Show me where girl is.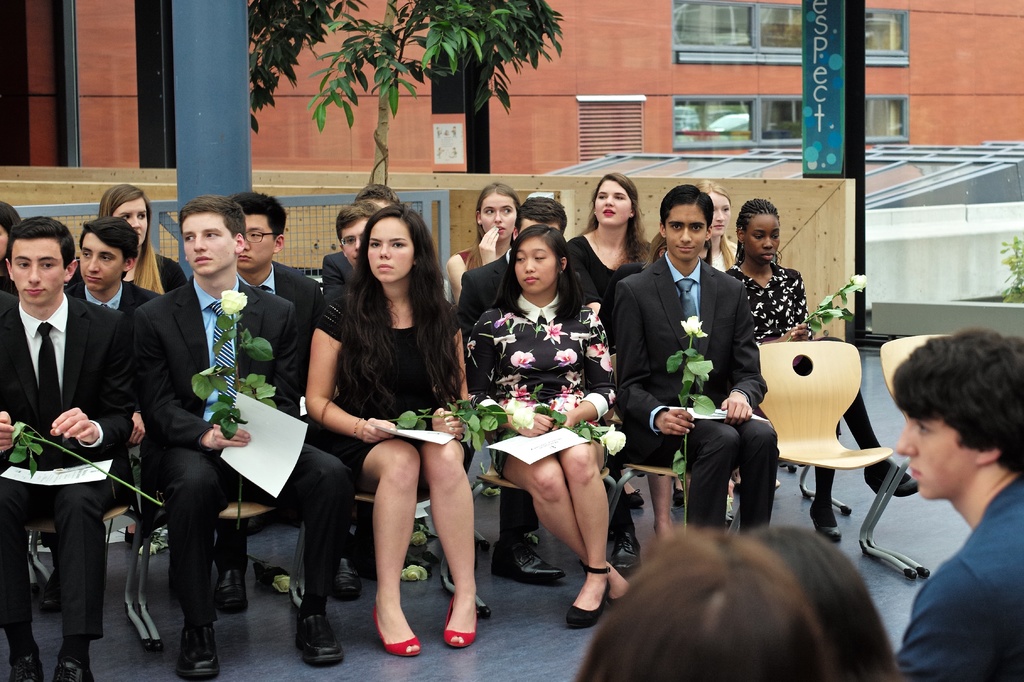
girl is at Rect(305, 200, 473, 658).
